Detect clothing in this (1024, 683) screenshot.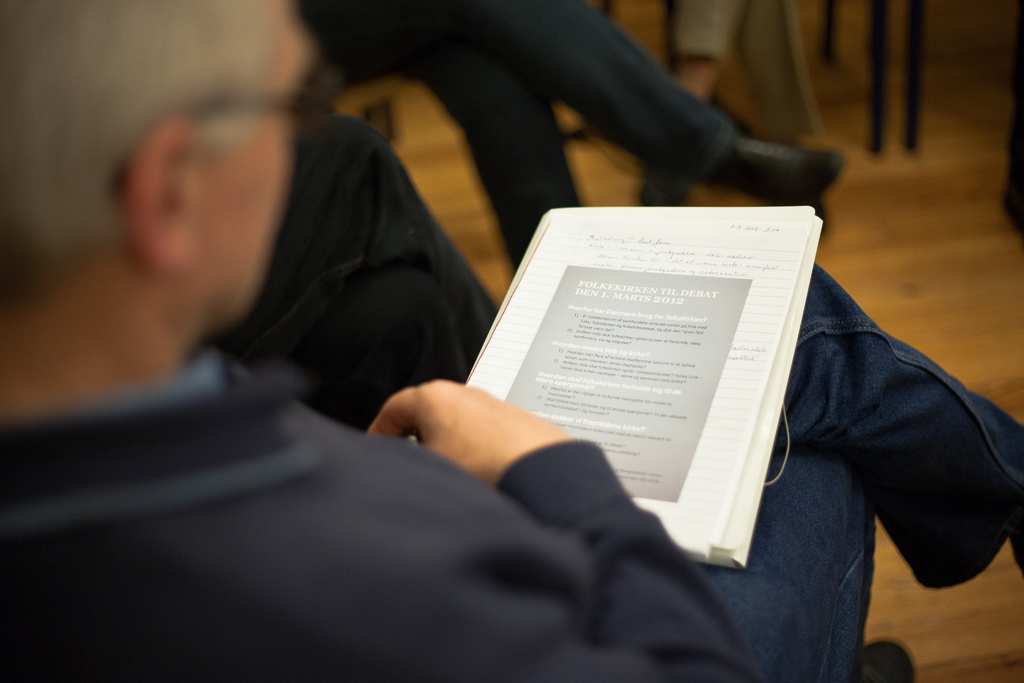
Detection: x1=293 y1=0 x2=739 y2=288.
